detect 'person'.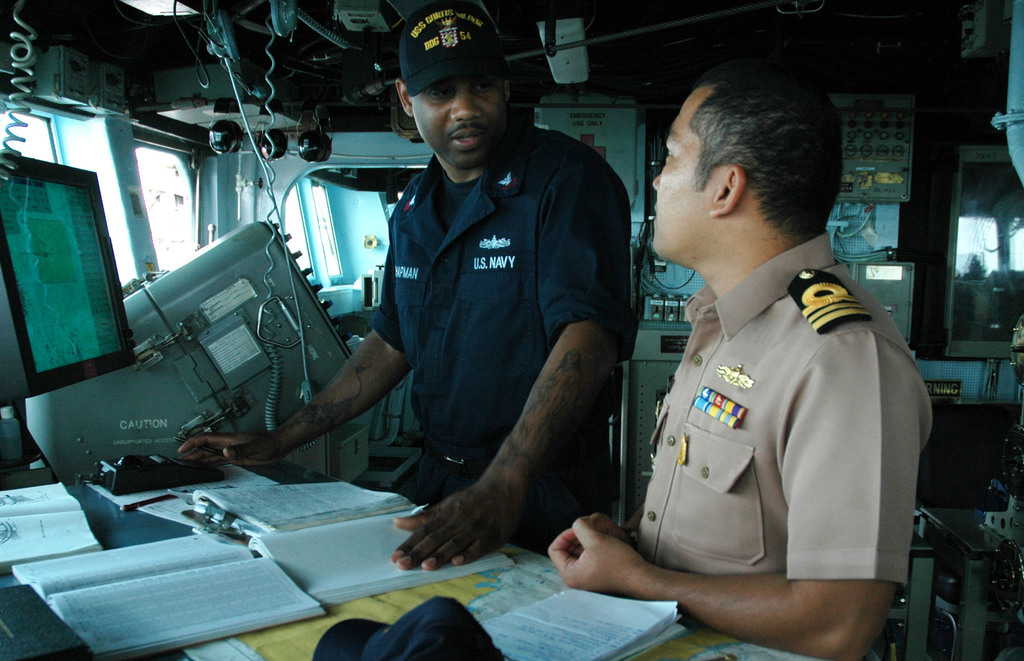
Detected at left=543, top=51, right=941, bottom=660.
